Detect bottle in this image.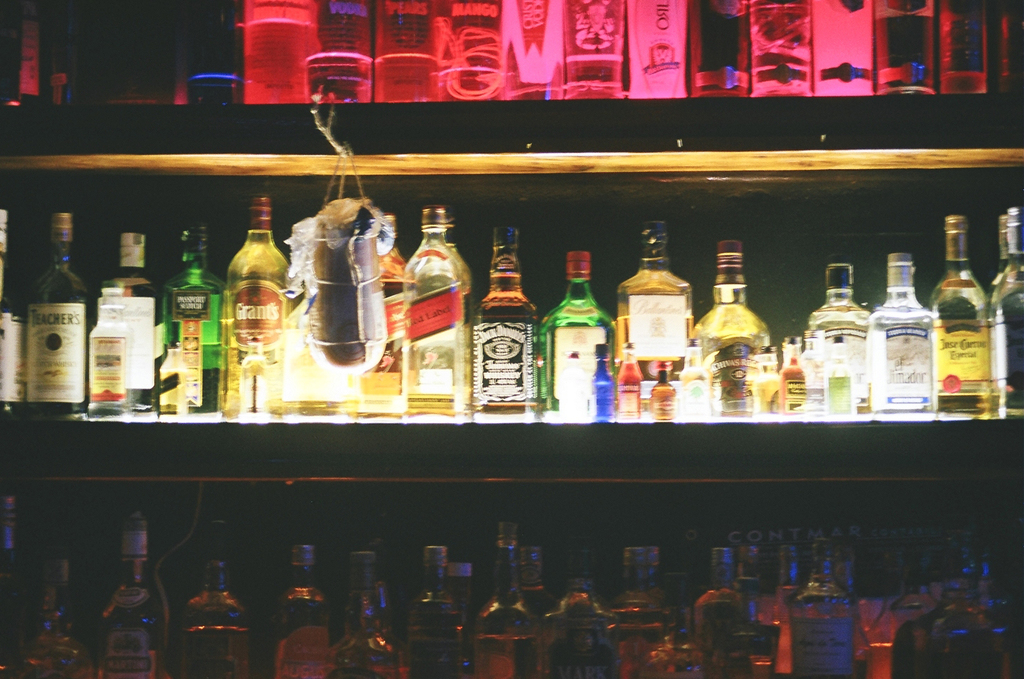
Detection: bbox=(611, 223, 695, 400).
